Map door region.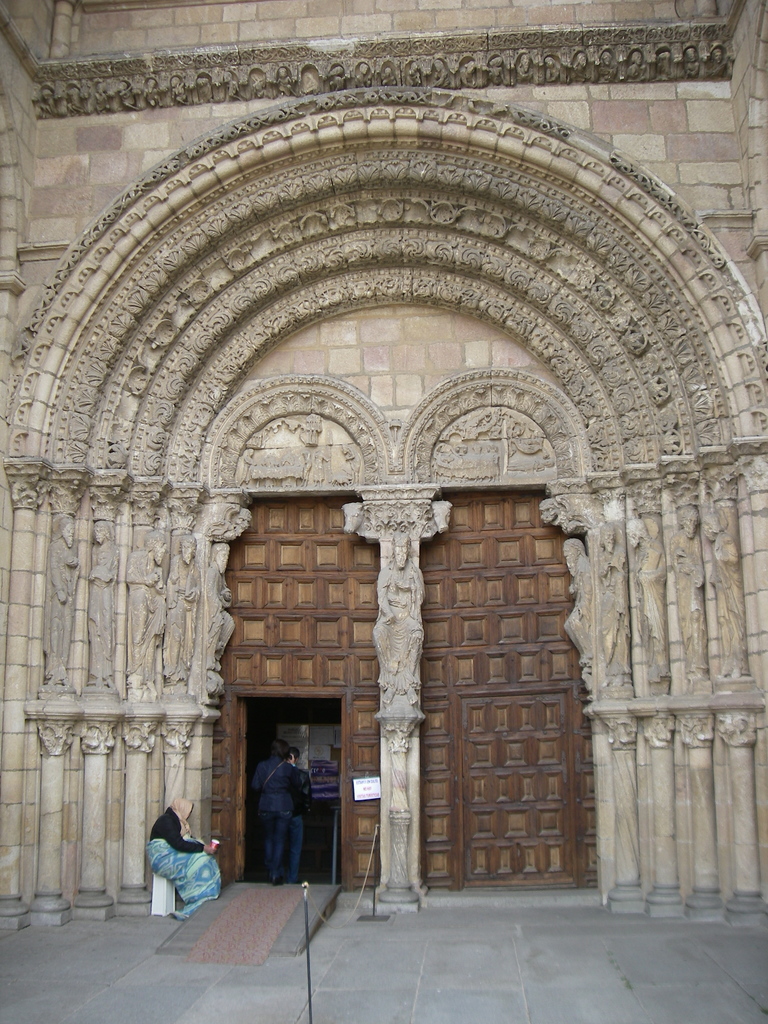
Mapped to Rect(415, 428, 584, 890).
